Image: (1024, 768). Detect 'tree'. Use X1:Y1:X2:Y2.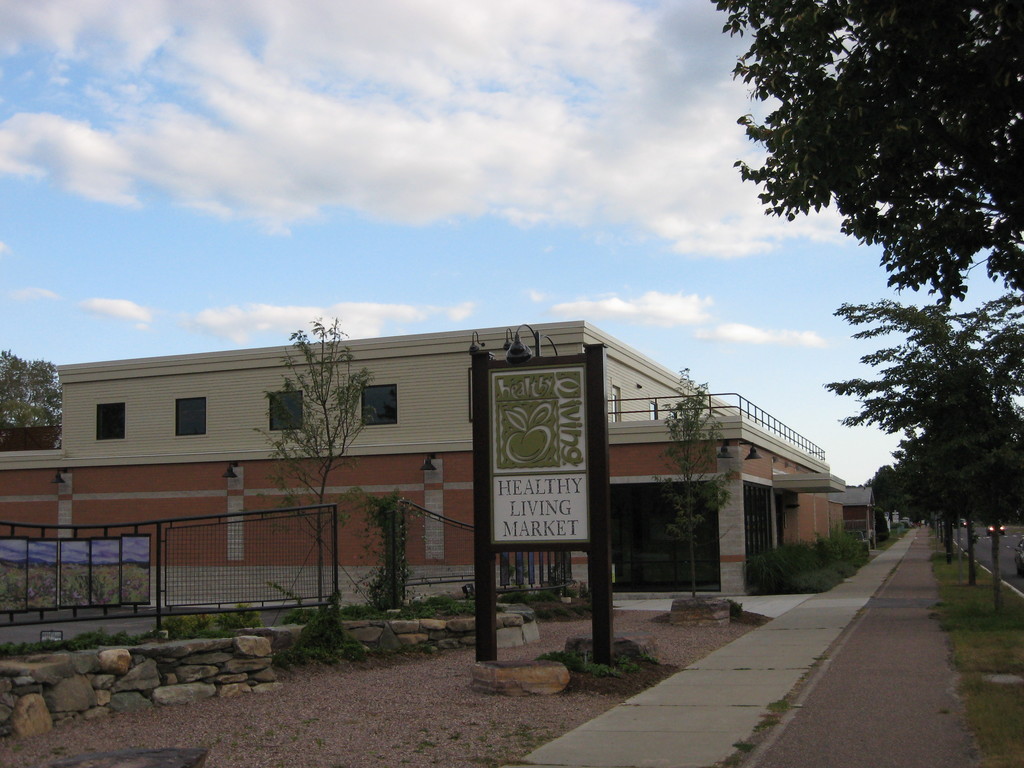
821:296:1023:602.
